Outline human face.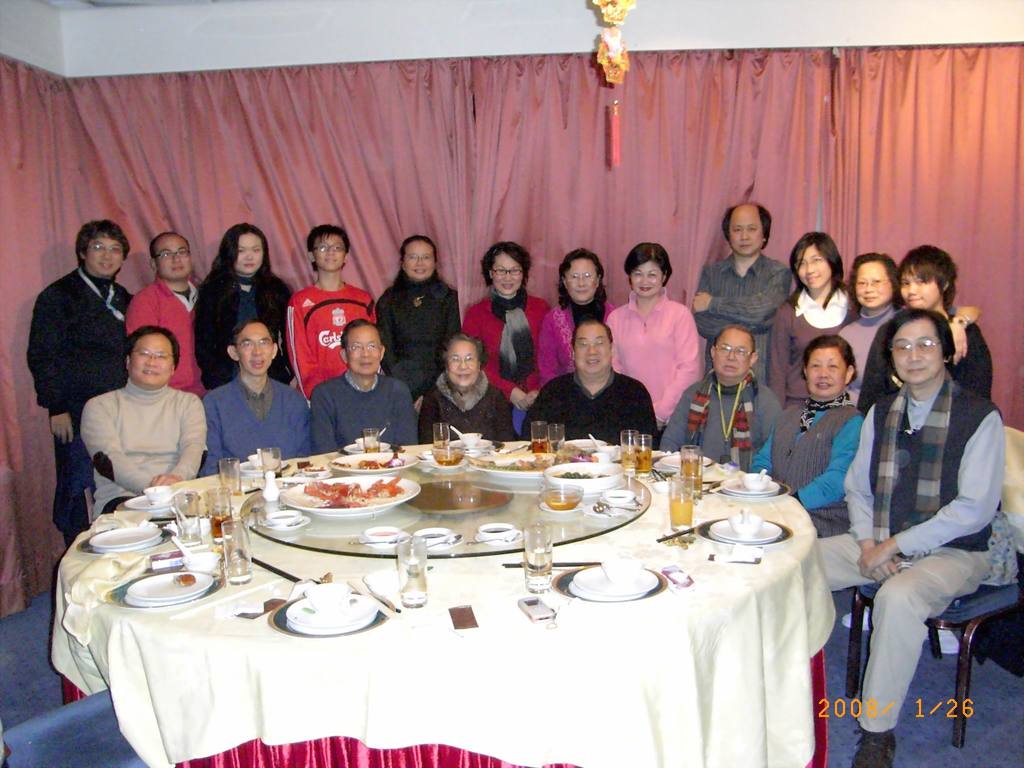
Outline: 794, 240, 832, 287.
